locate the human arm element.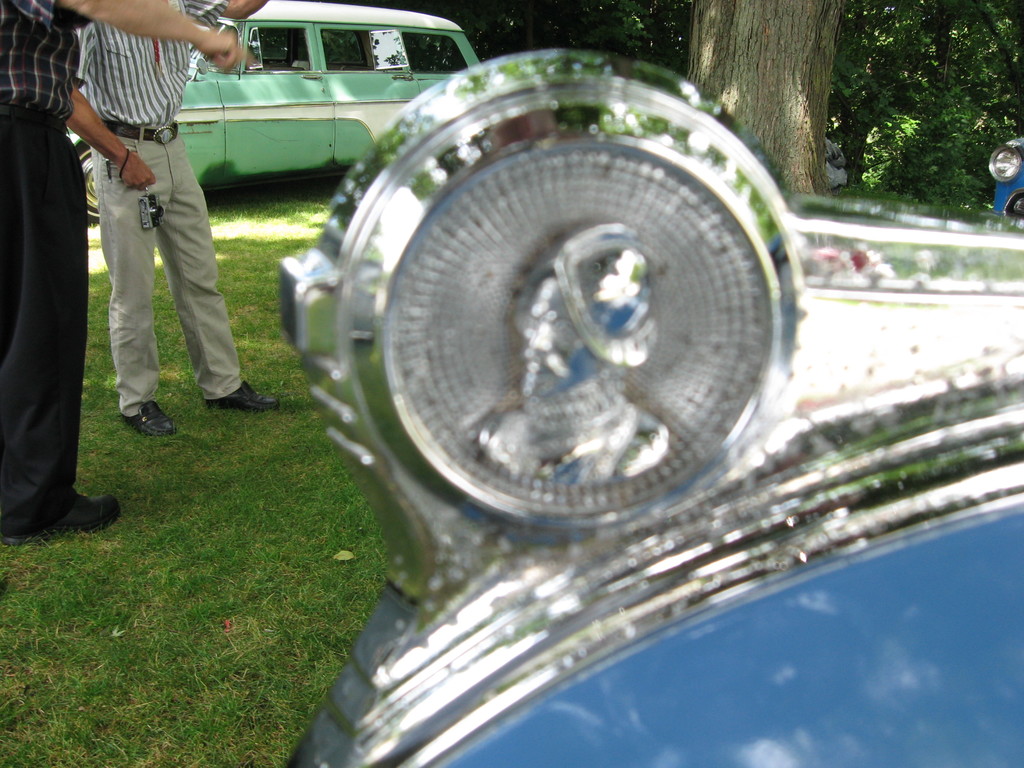
Element bbox: 34,83,132,175.
